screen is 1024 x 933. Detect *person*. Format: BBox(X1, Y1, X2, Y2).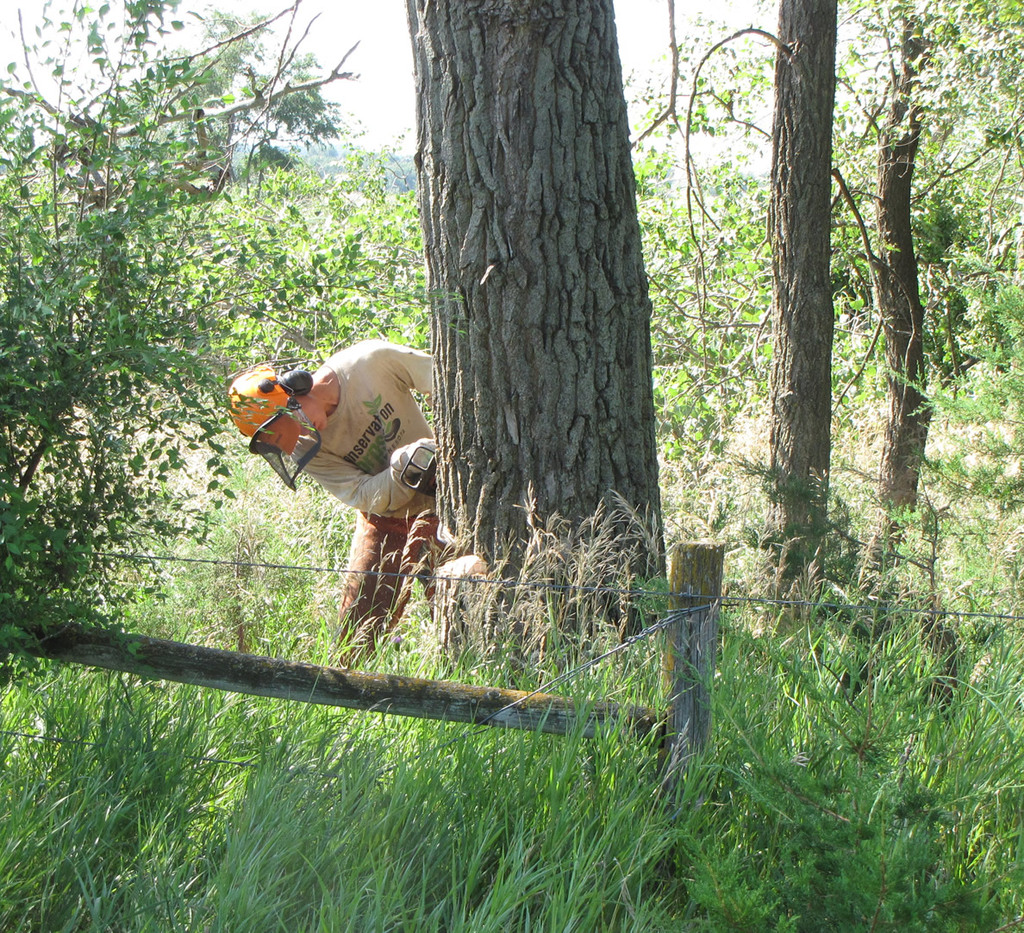
BBox(252, 319, 446, 663).
